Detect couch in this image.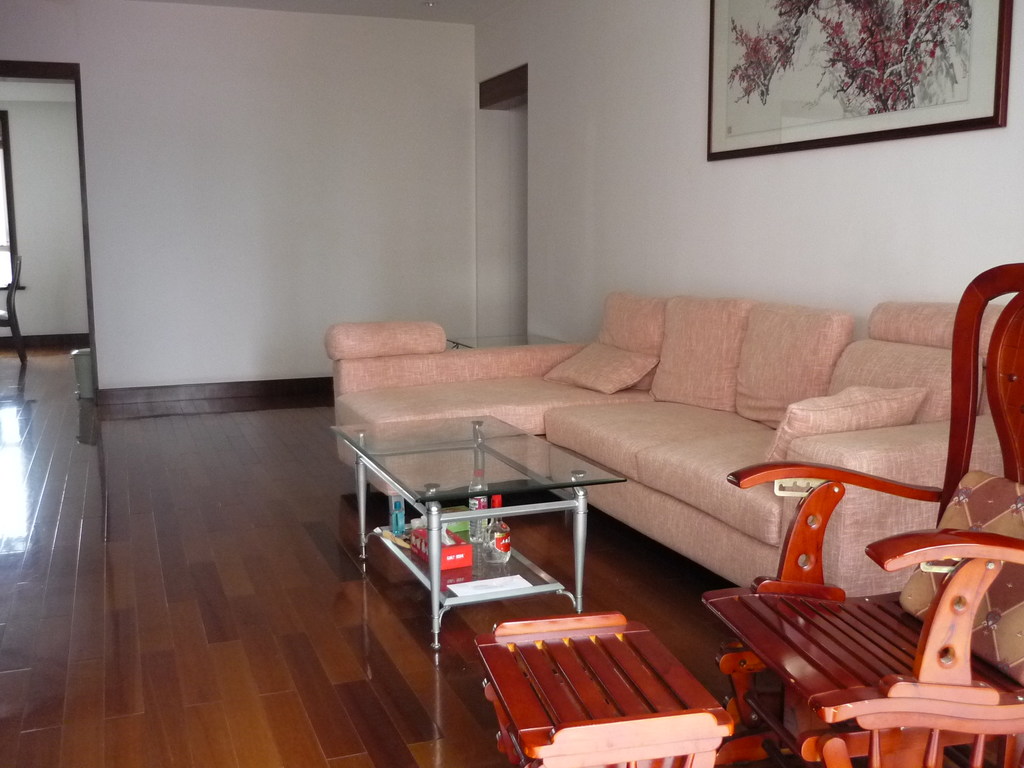
Detection: [left=271, top=292, right=1010, bottom=692].
